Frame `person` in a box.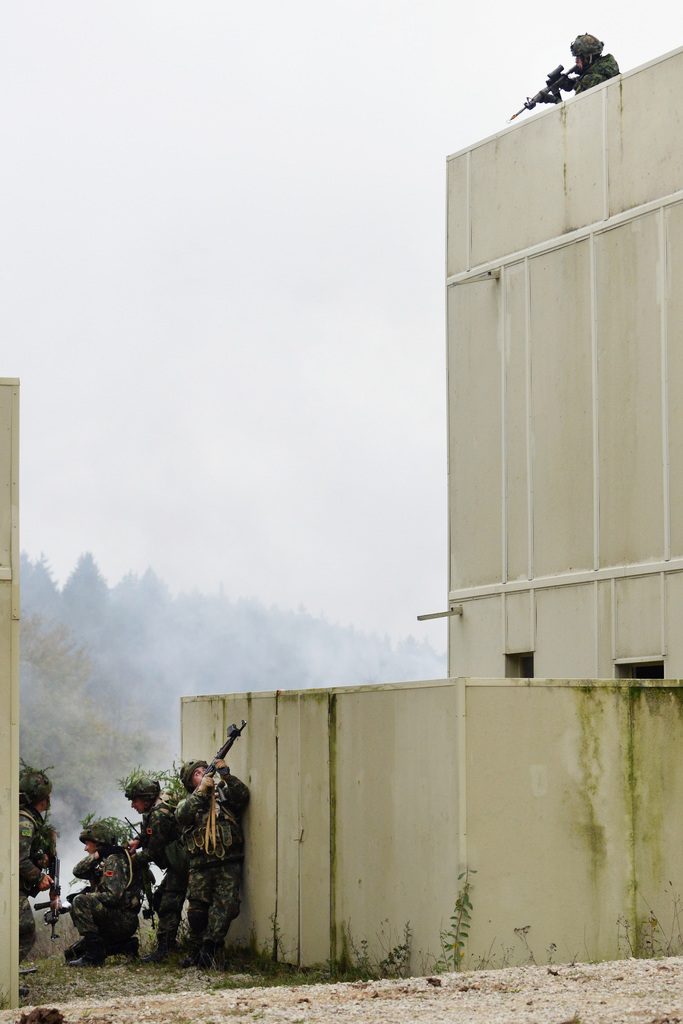
pyautogui.locateOnScreen(170, 755, 257, 975).
